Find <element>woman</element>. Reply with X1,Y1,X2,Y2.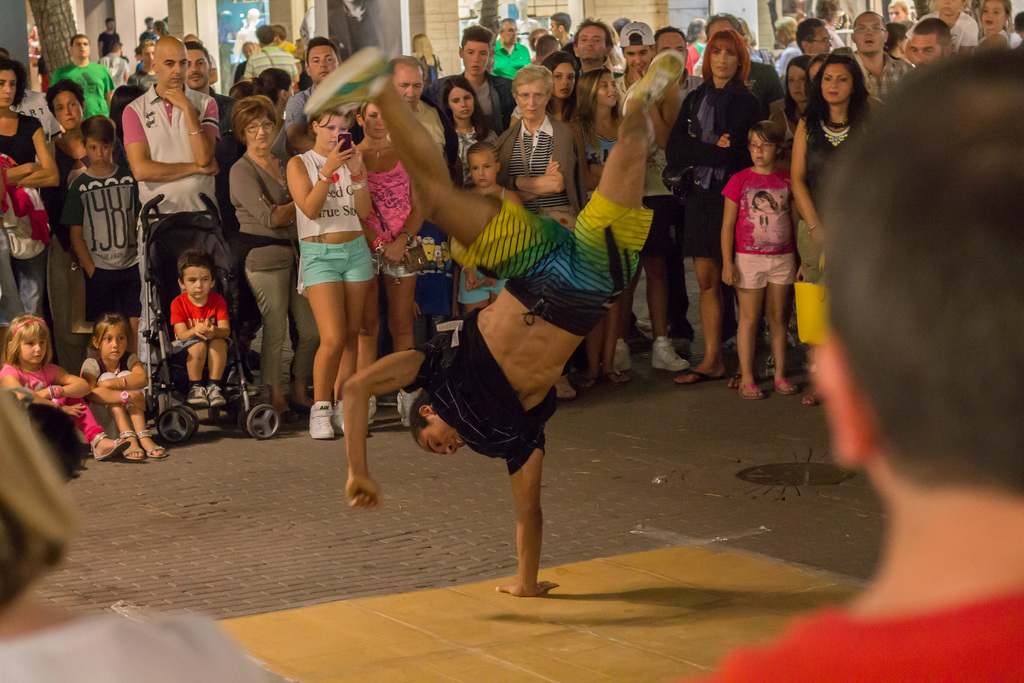
804,54,829,94.
